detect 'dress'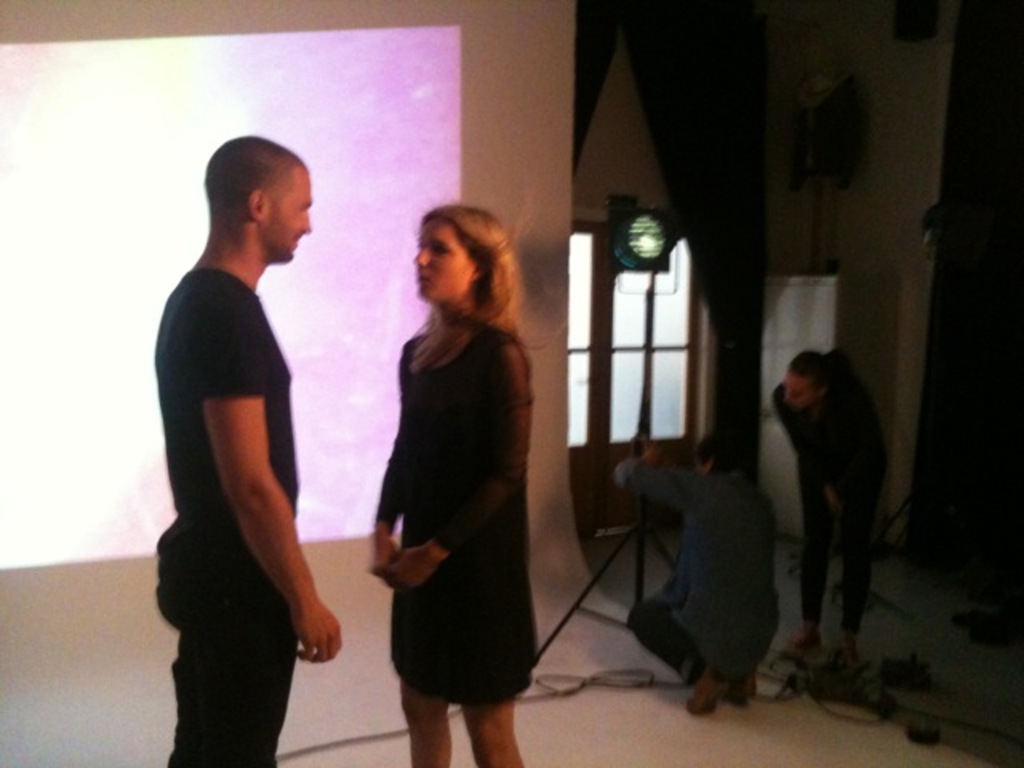
<bbox>373, 322, 541, 707</bbox>
